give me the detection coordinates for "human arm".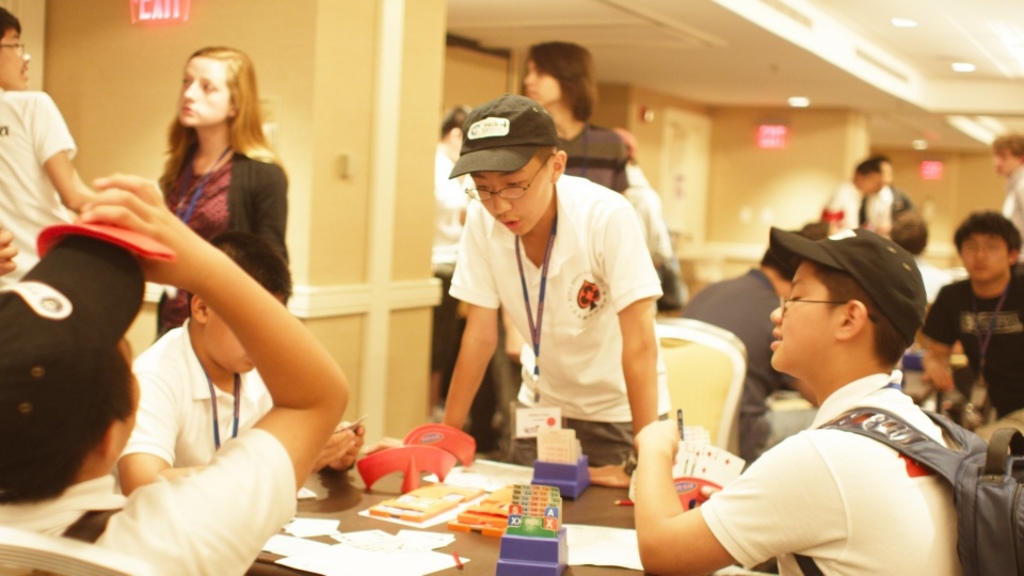
bbox=[234, 154, 299, 315].
